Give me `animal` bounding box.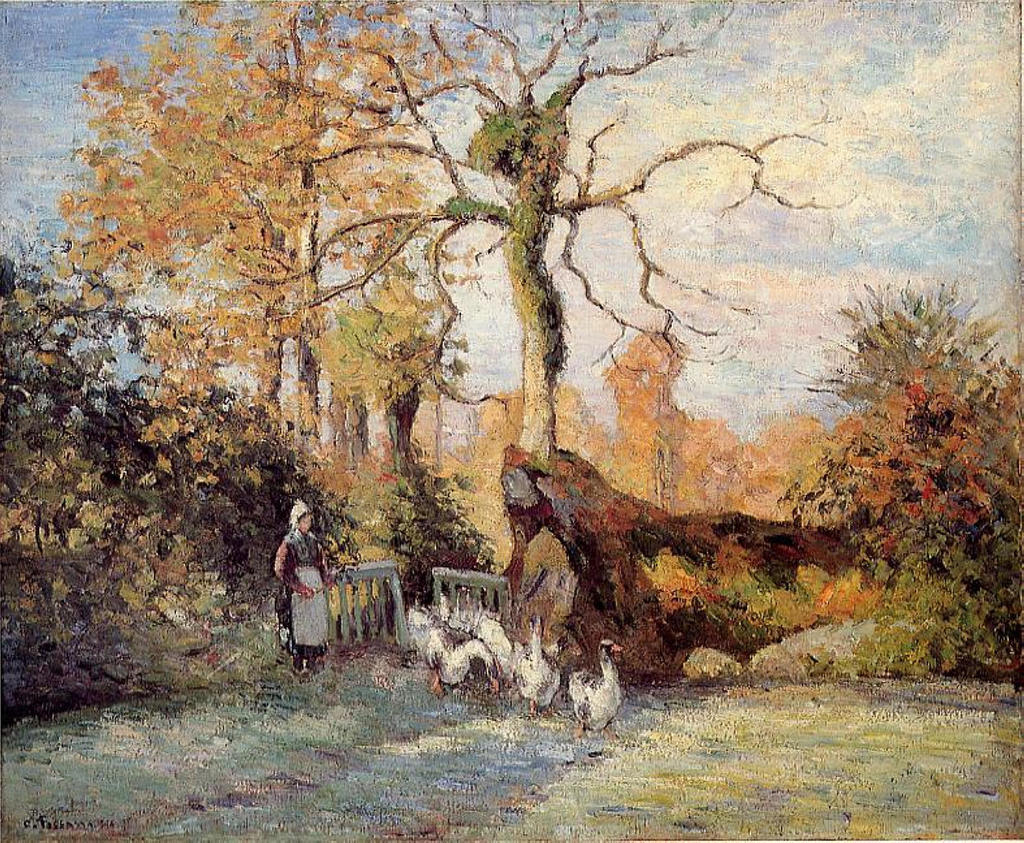
(564,640,622,734).
